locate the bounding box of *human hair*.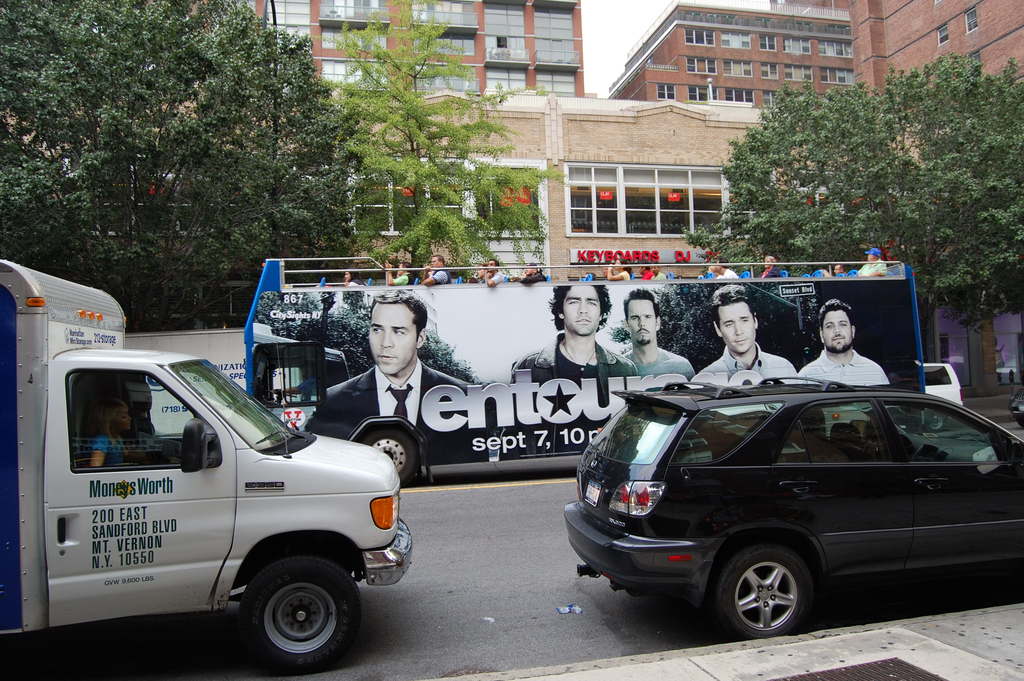
Bounding box: detection(587, 272, 596, 281).
